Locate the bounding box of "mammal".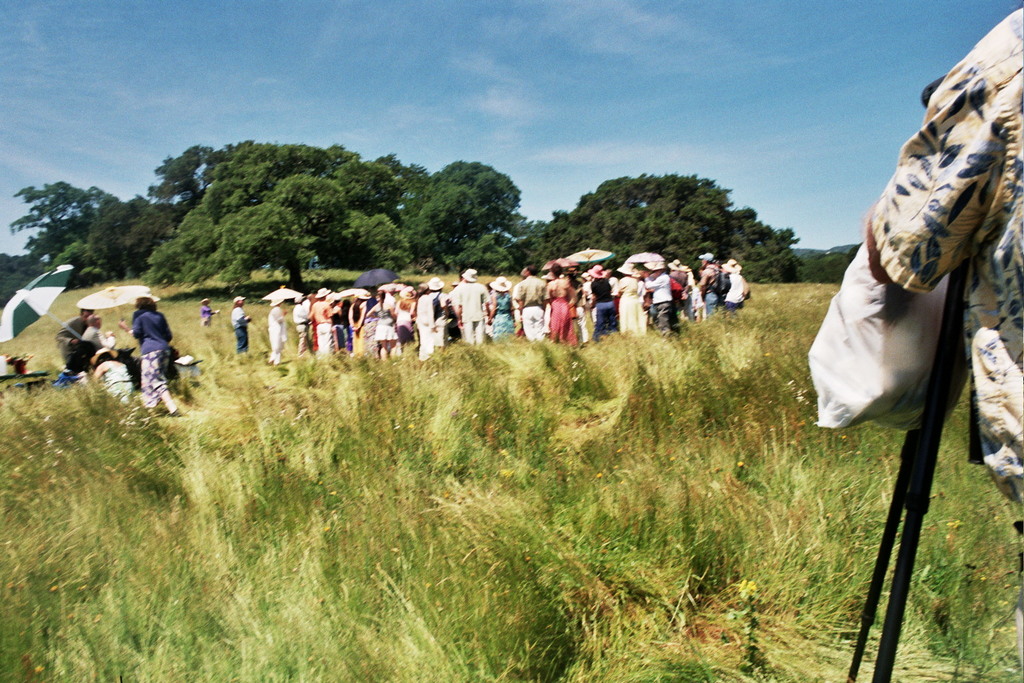
Bounding box: left=435, top=278, right=451, bottom=350.
